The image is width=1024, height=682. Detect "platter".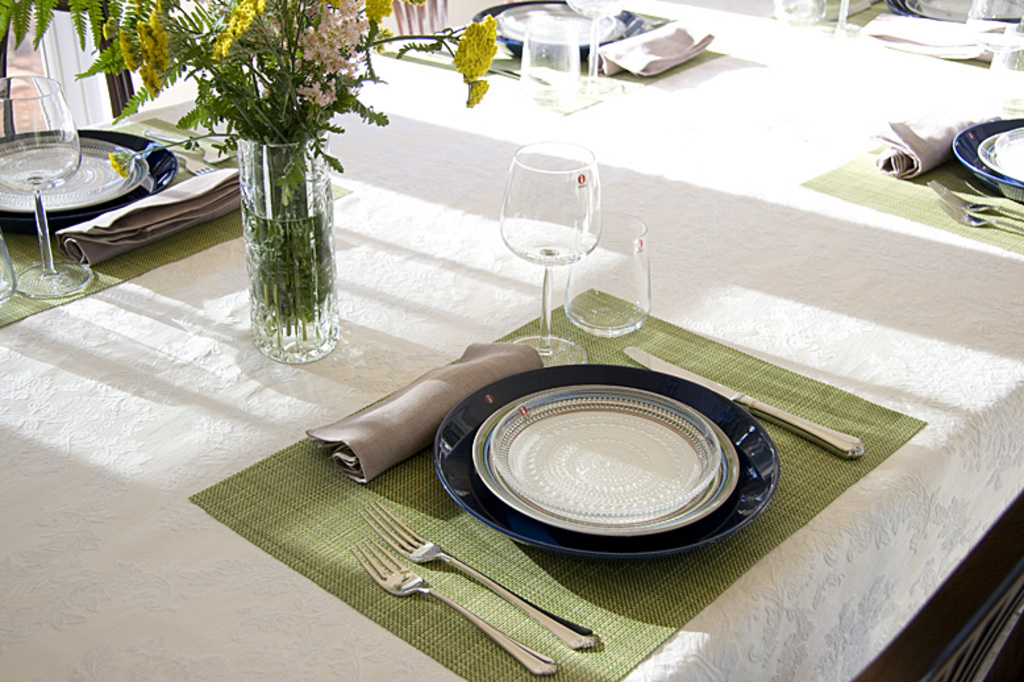
Detection: crop(474, 384, 736, 532).
